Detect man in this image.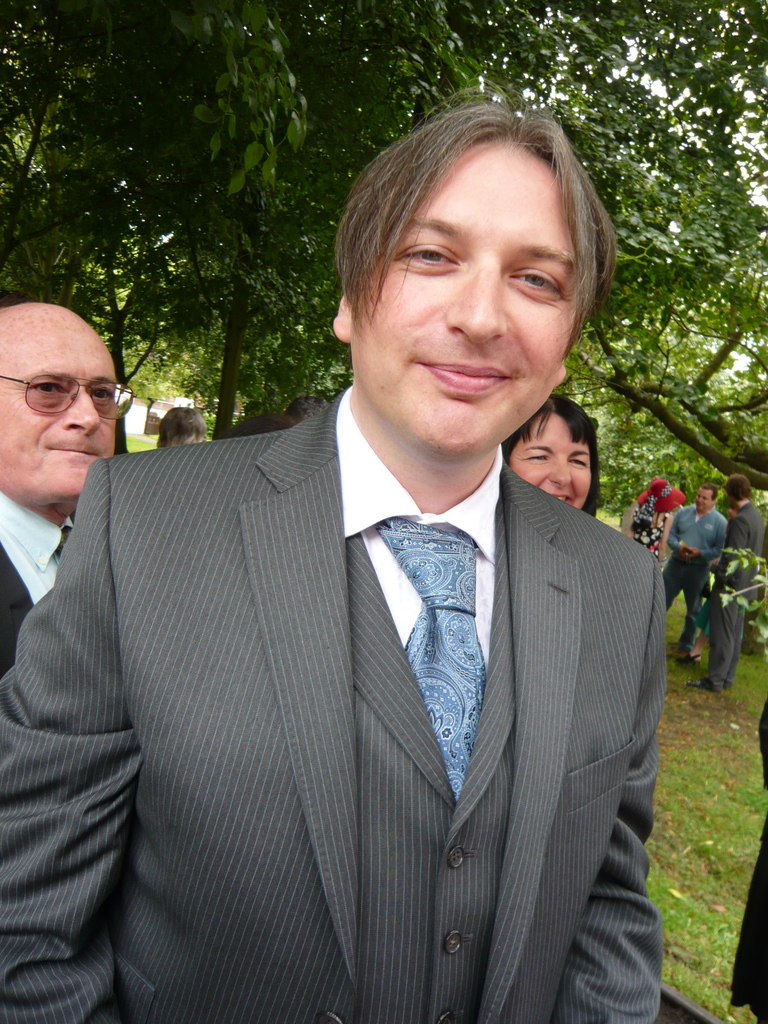
Detection: 711,472,756,689.
